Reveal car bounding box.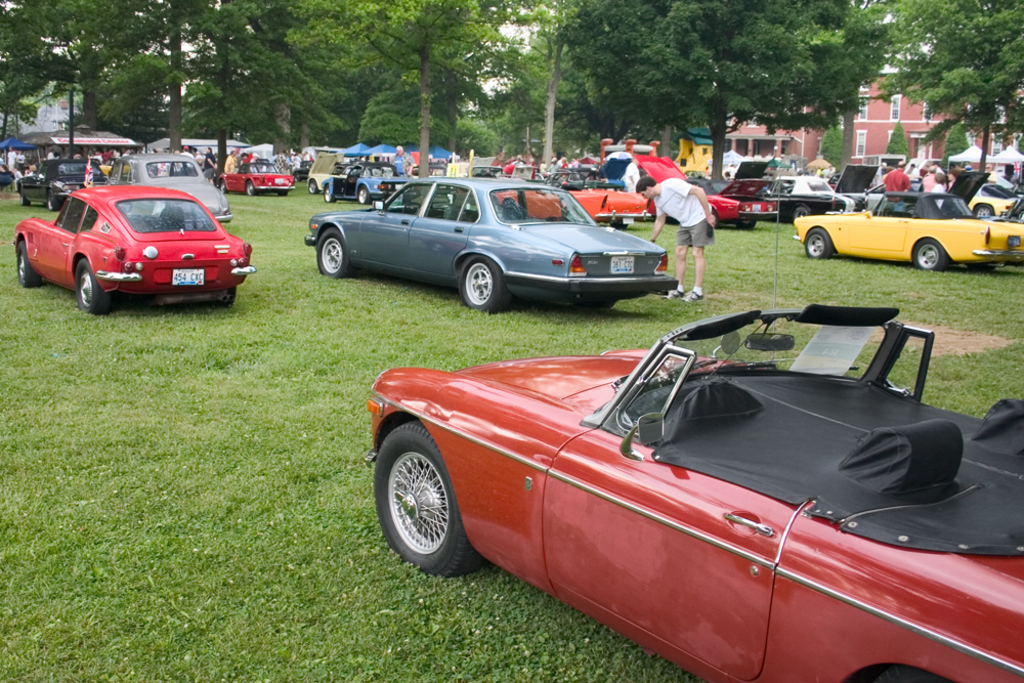
Revealed: bbox=(323, 158, 421, 211).
